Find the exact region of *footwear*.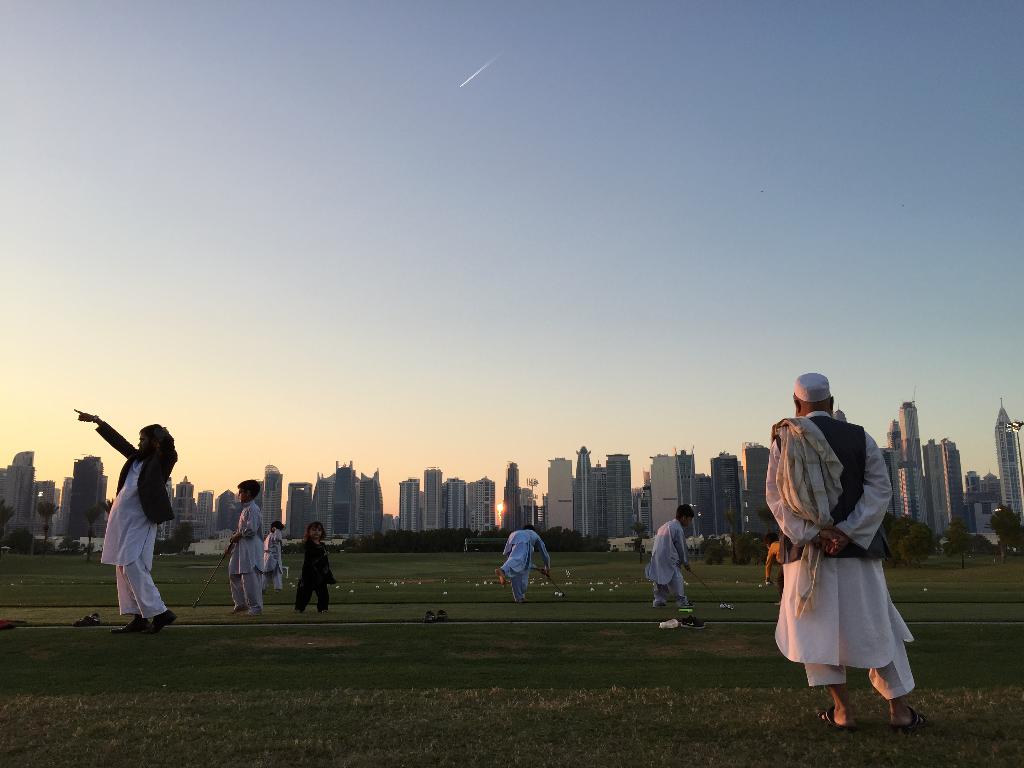
Exact region: 650, 601, 673, 611.
